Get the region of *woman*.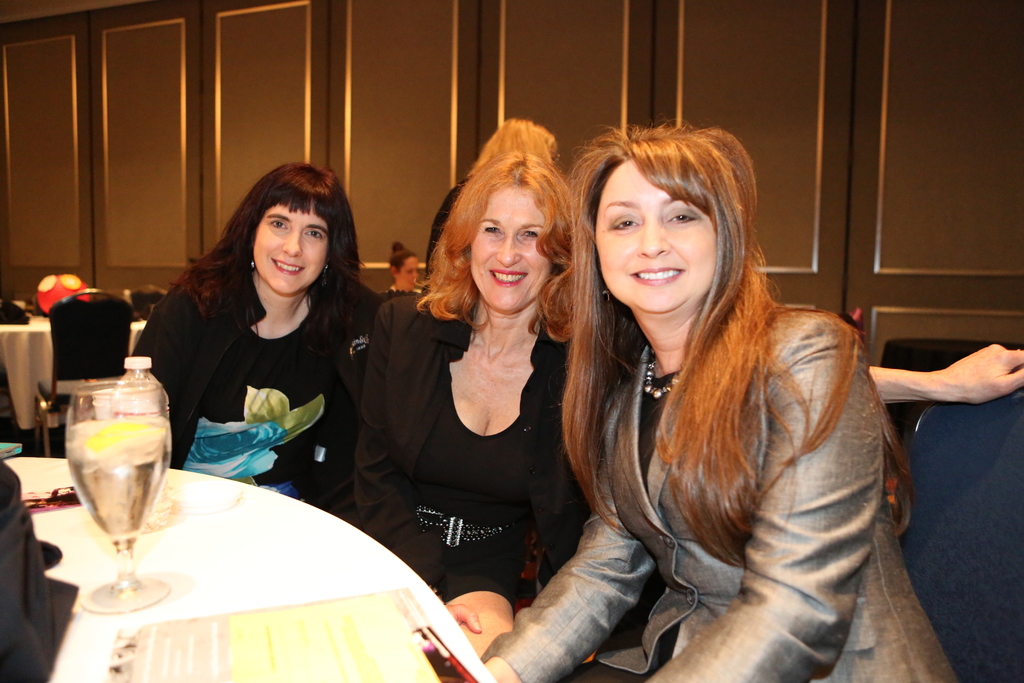
[x1=468, y1=120, x2=956, y2=682].
